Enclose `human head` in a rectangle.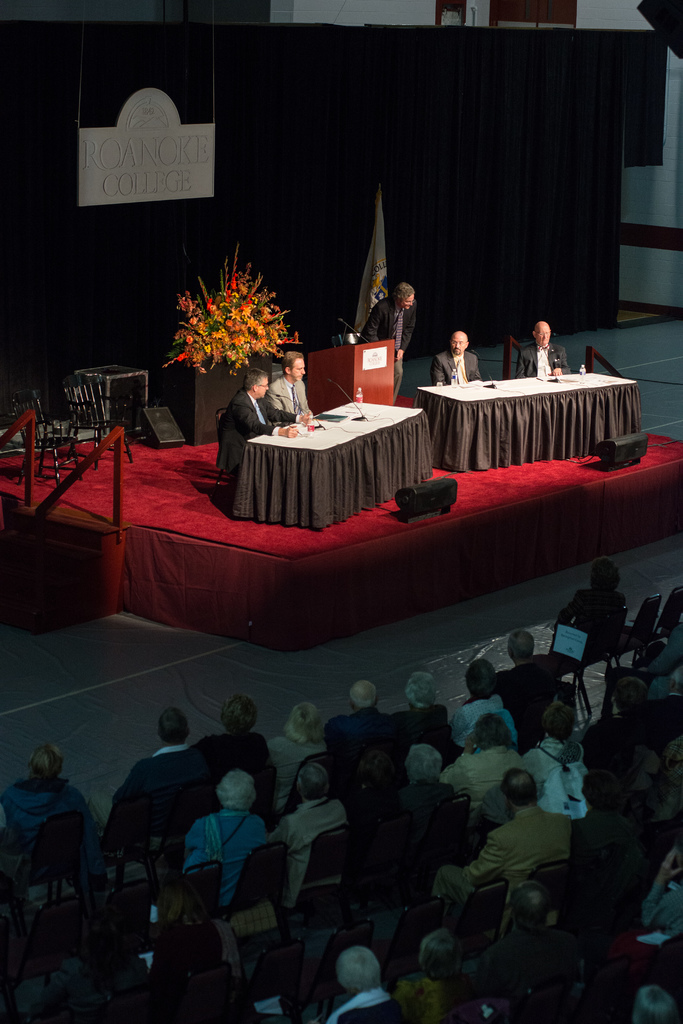
x1=242, y1=367, x2=273, y2=394.
